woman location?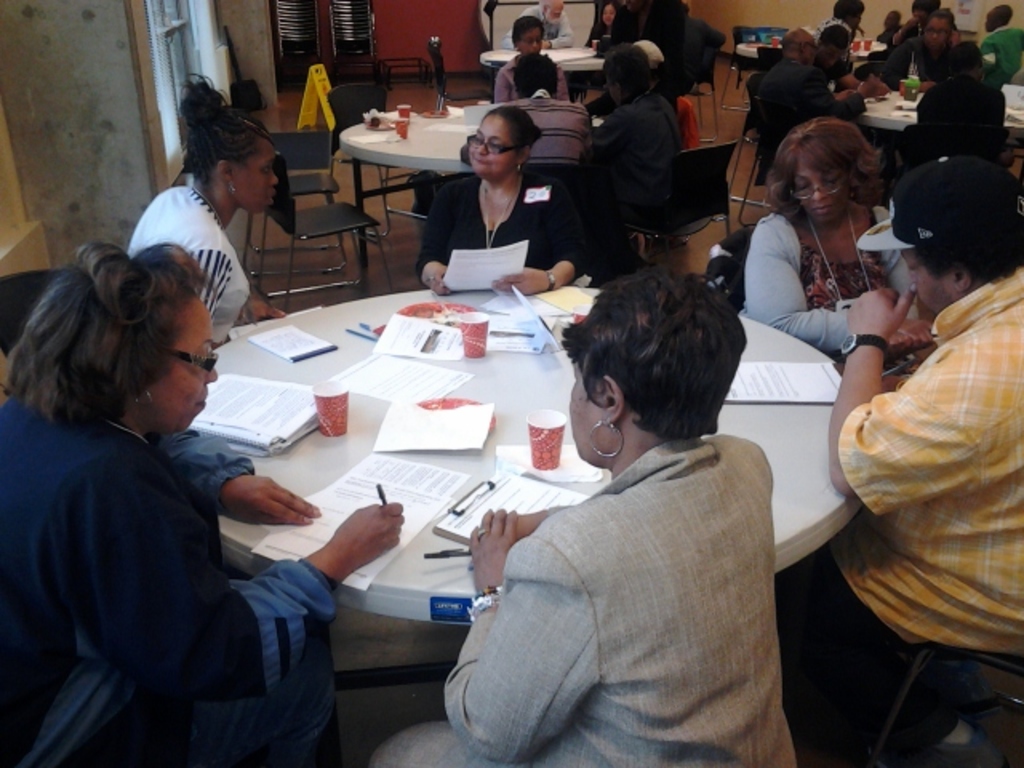
bbox=[371, 264, 797, 766]
